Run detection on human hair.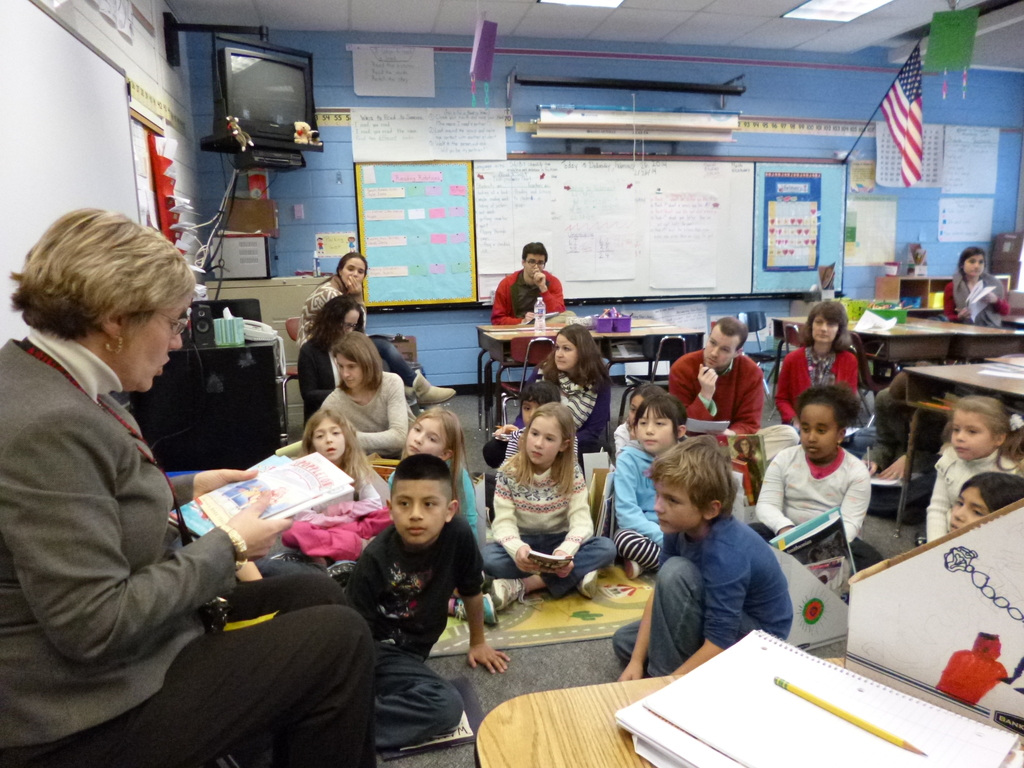
Result: (956,246,984,285).
